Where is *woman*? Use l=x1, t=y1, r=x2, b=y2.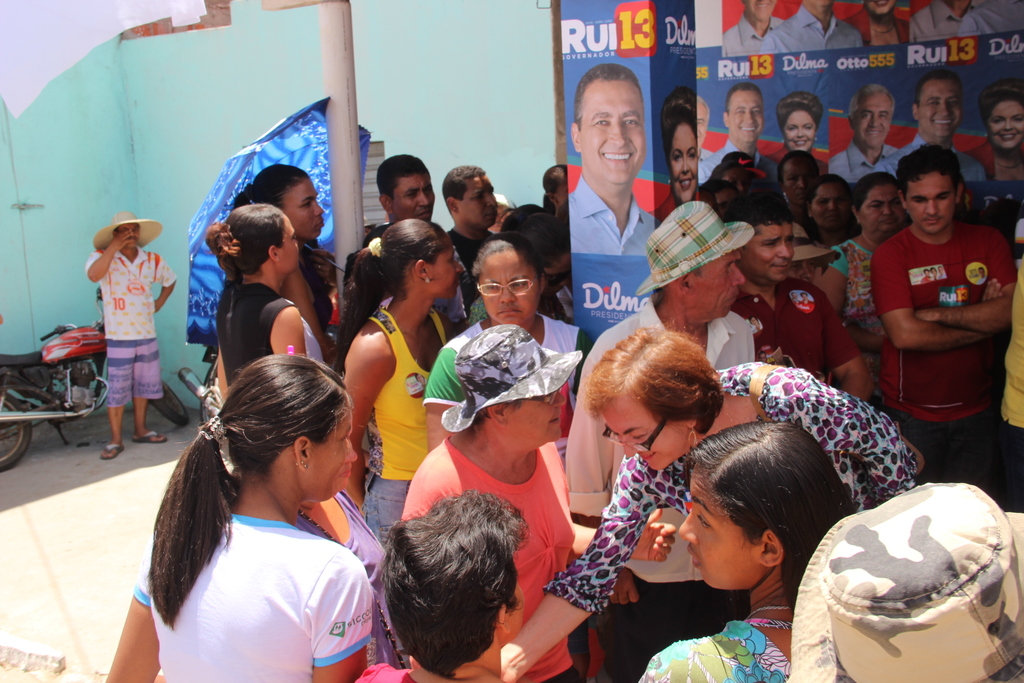
l=774, t=88, r=835, b=158.
